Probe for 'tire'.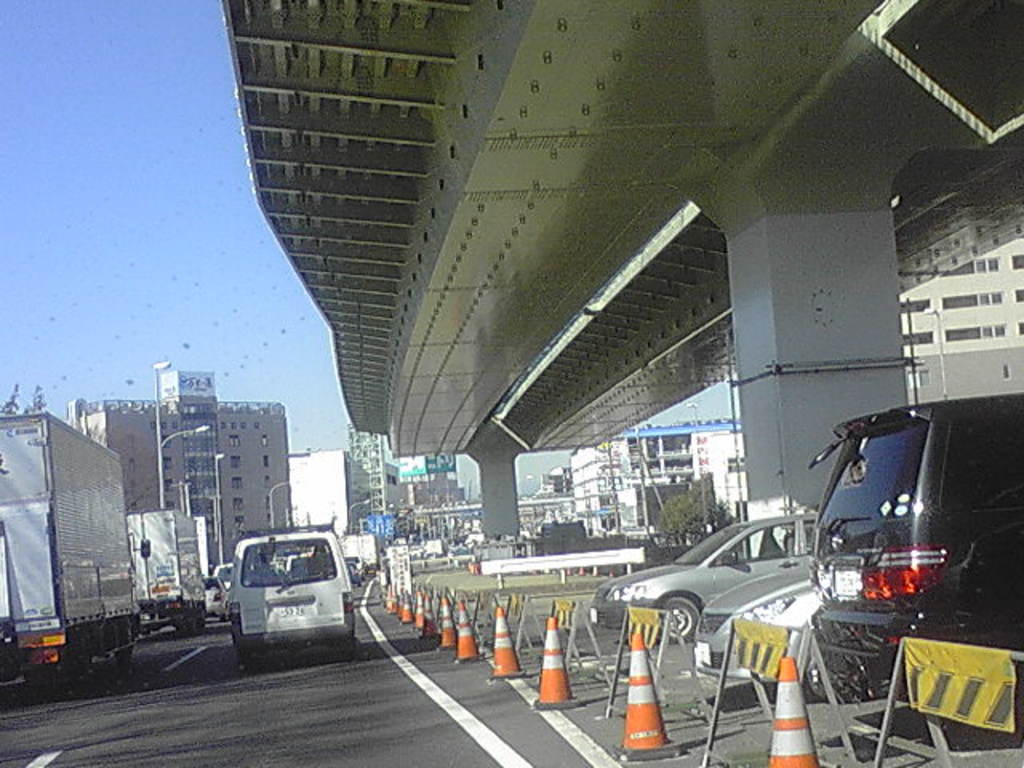
Probe result: [x1=120, y1=608, x2=138, y2=662].
